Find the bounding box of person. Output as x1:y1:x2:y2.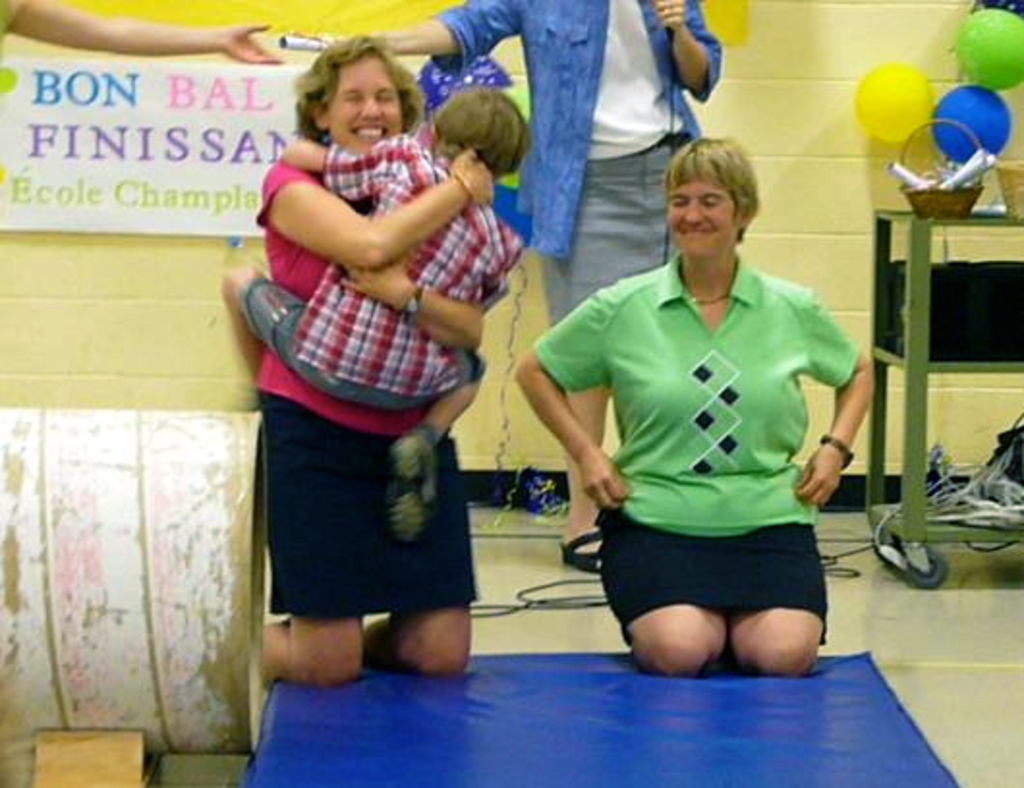
218:83:529:545.
